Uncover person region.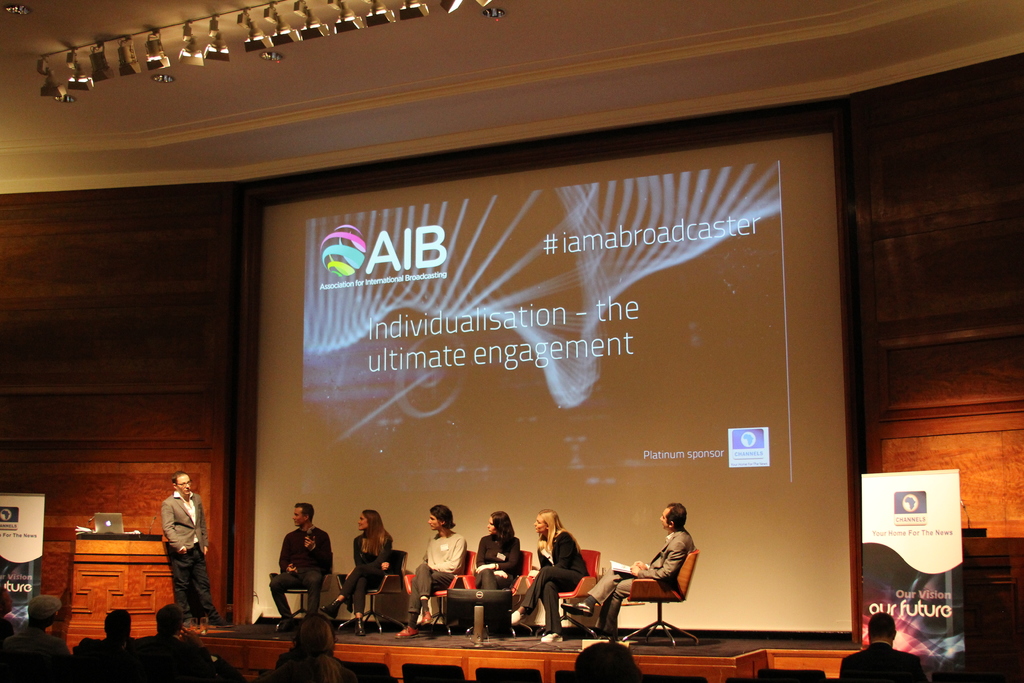
Uncovered: box(159, 472, 236, 629).
